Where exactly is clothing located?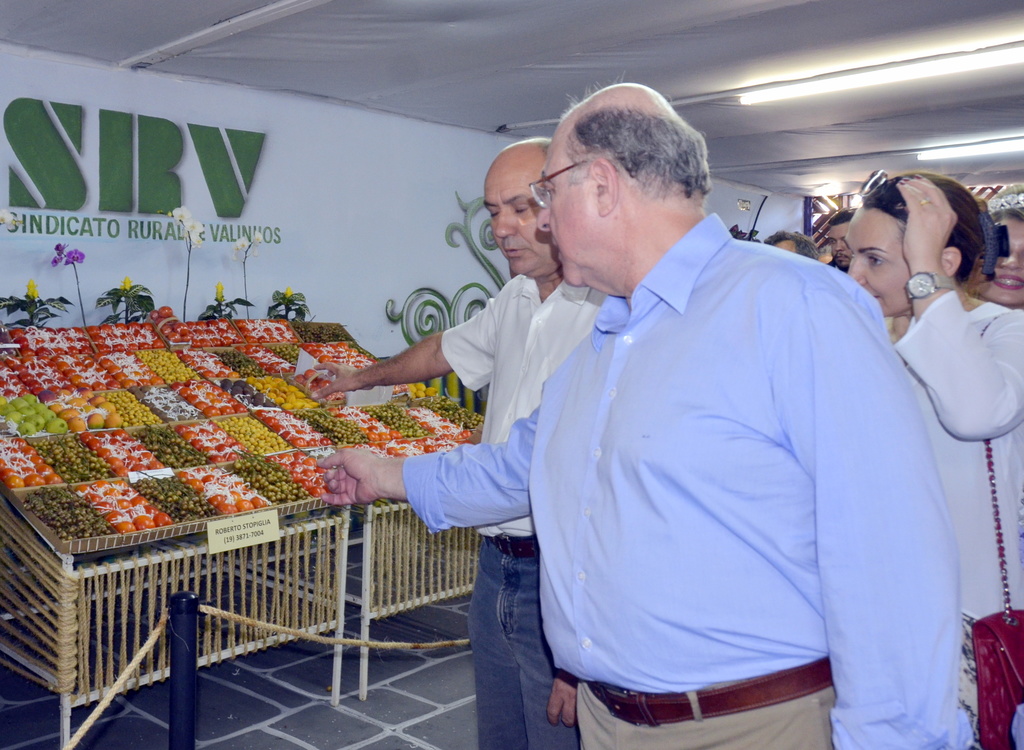
Its bounding box is crop(487, 198, 955, 740).
